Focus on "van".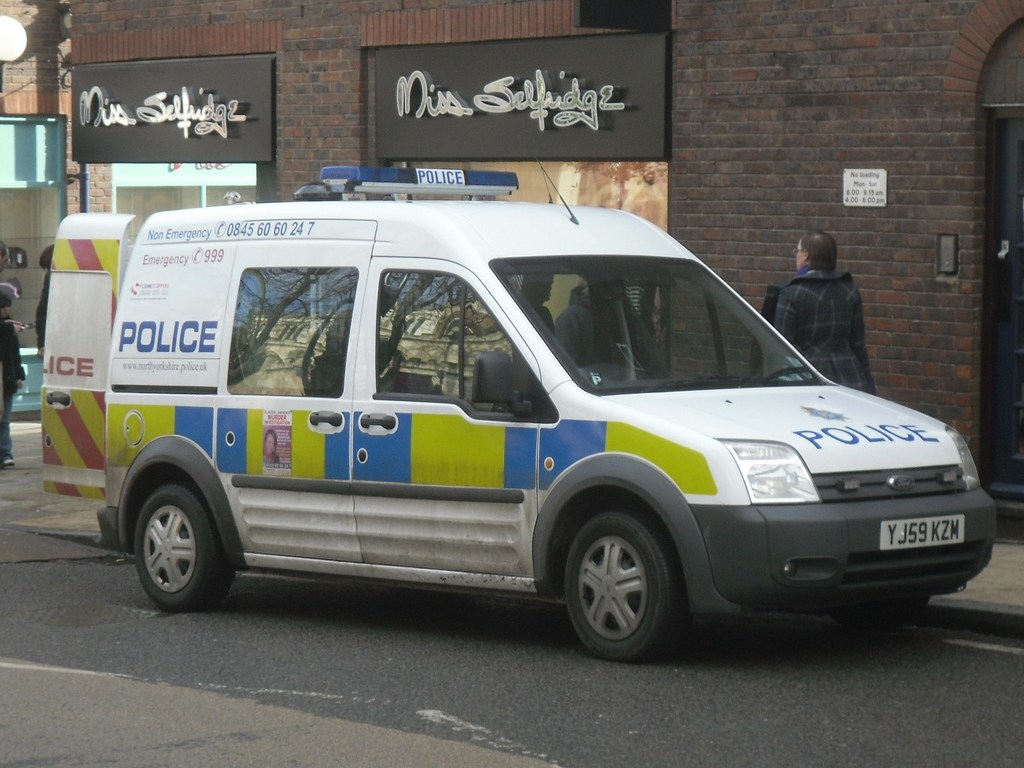
Focused at left=40, top=164, right=1000, bottom=664.
